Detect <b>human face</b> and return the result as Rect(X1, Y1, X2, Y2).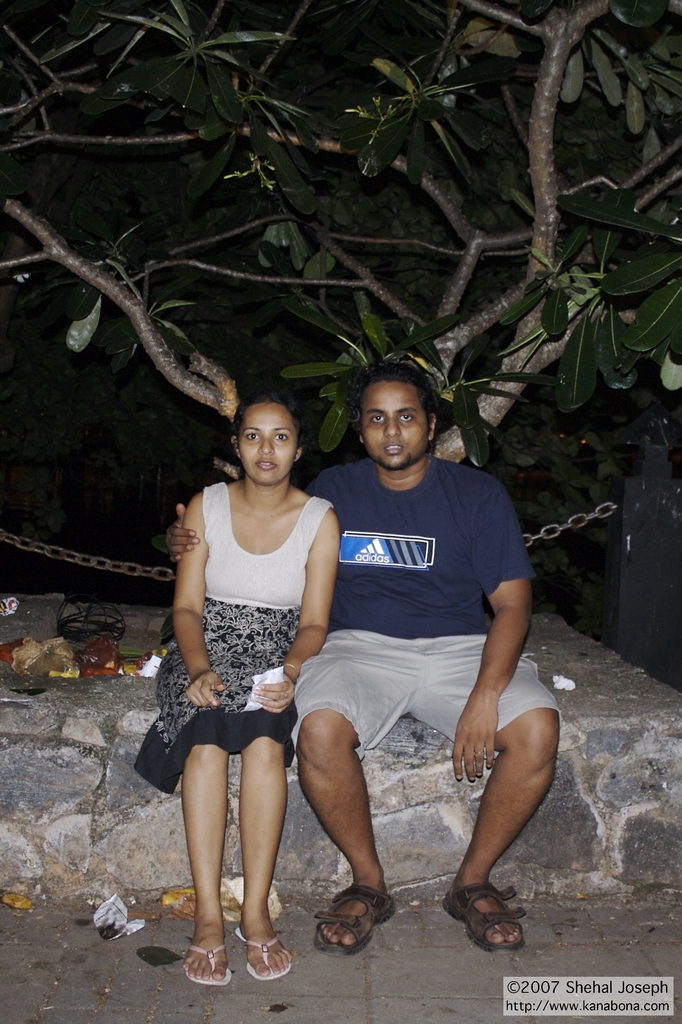
Rect(243, 409, 295, 484).
